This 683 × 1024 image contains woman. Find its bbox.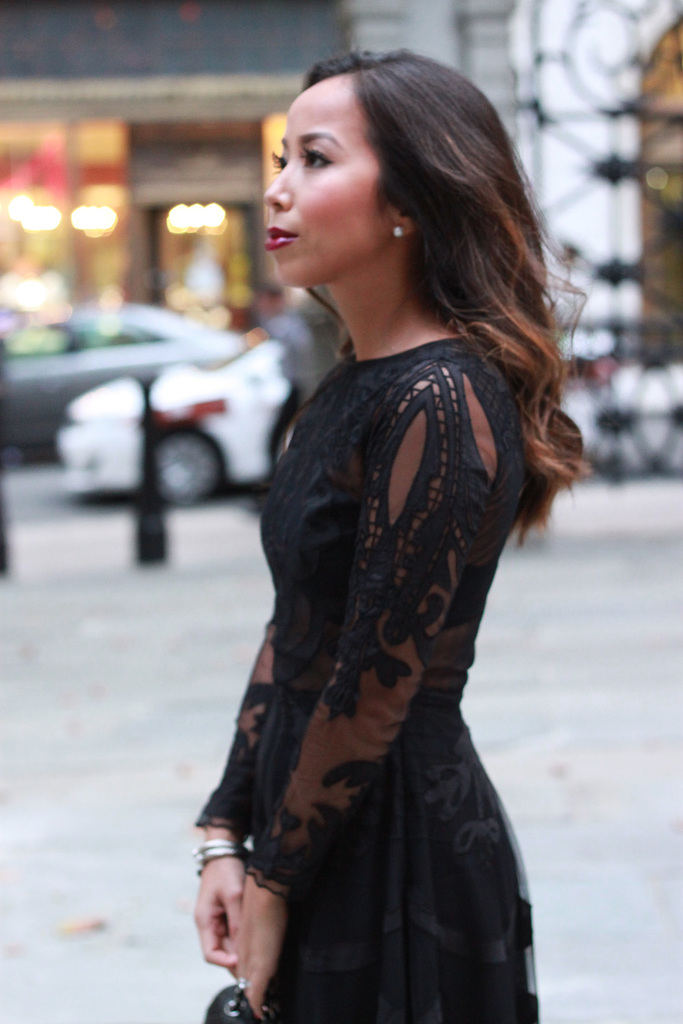
163, 62, 594, 1023.
